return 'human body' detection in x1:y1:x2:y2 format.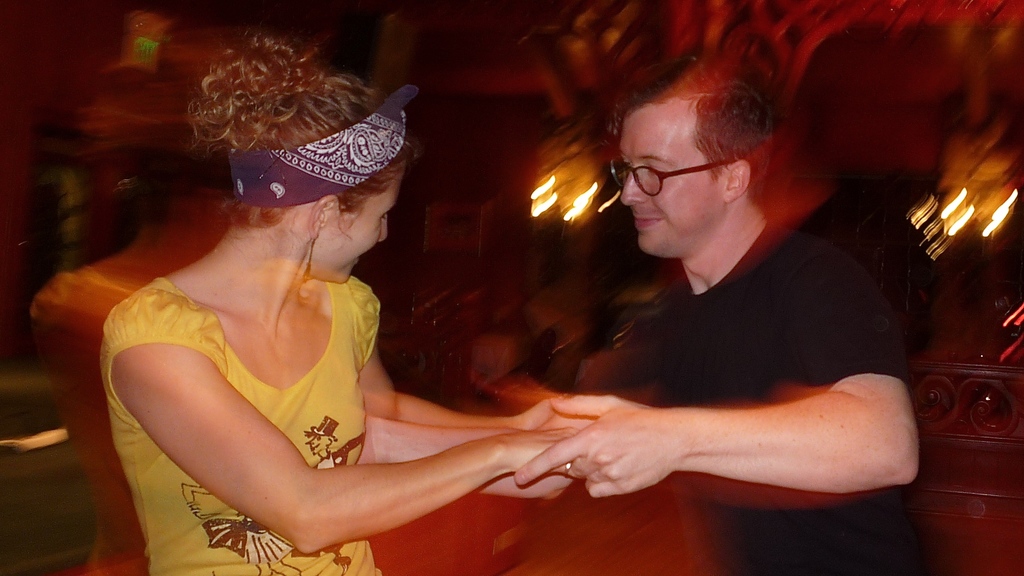
100:32:575:575.
